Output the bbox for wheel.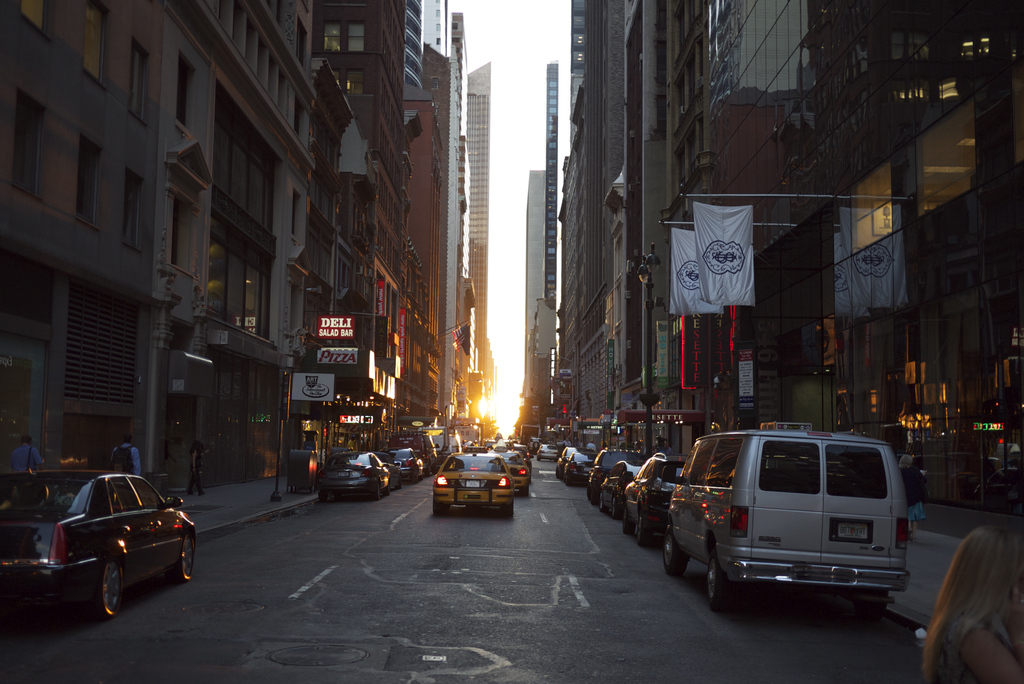
[613, 501, 620, 521].
